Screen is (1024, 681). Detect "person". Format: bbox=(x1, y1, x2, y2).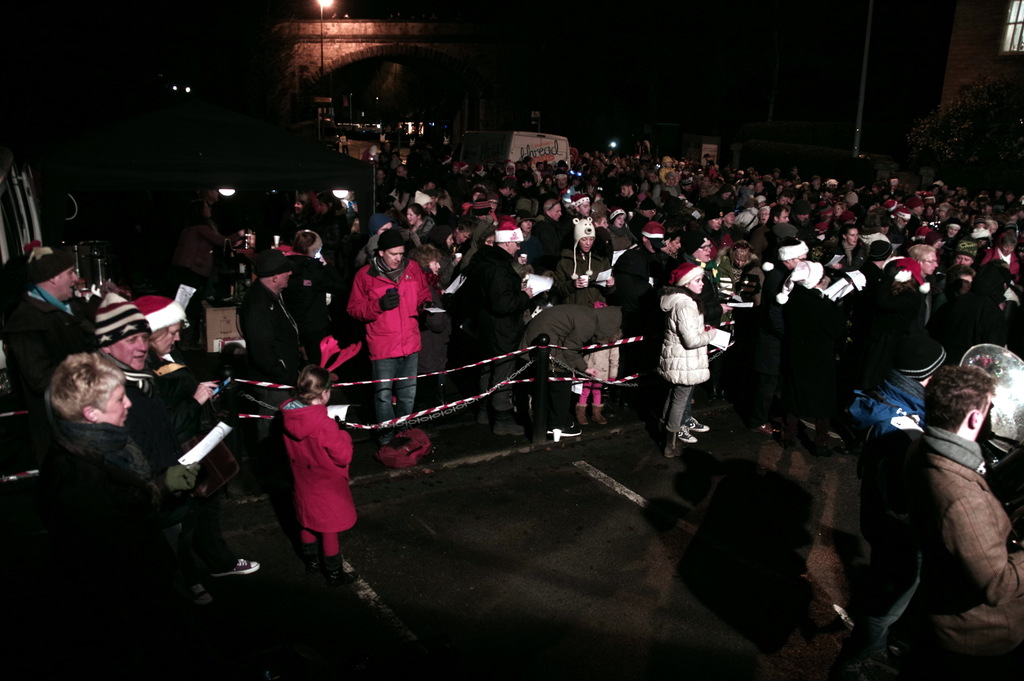
bbox=(911, 237, 935, 313).
